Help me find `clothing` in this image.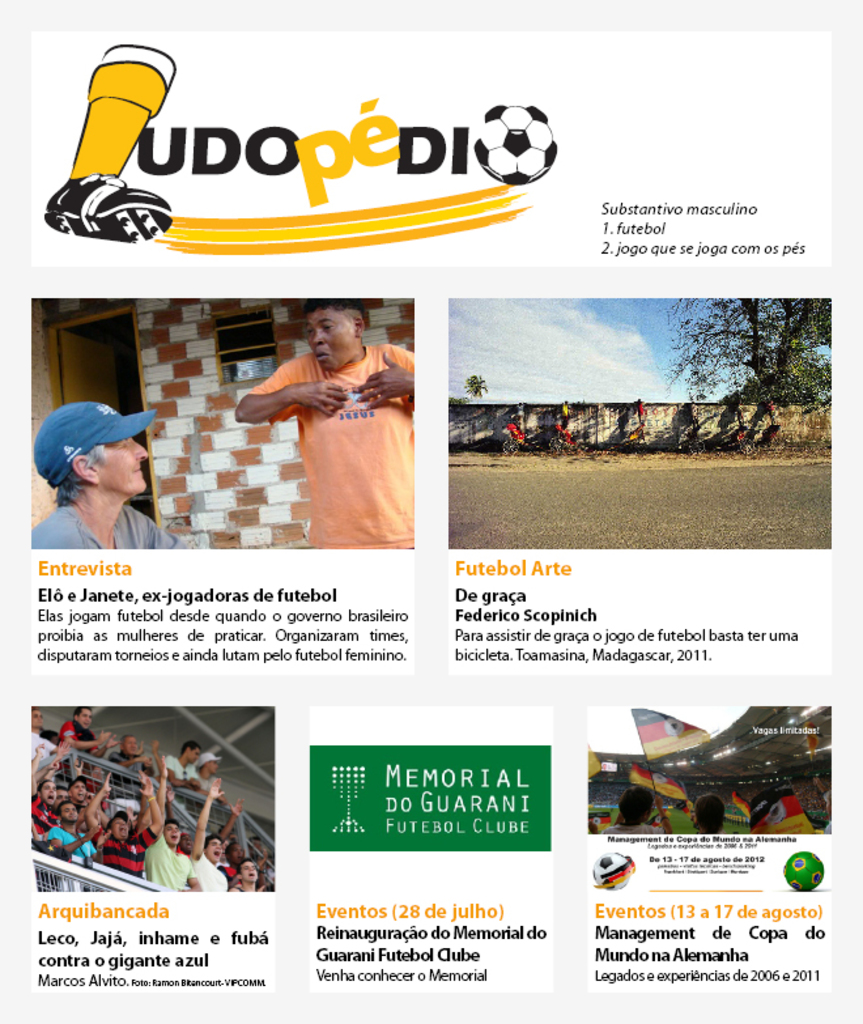
Found it: {"left": 95, "top": 825, "right": 158, "bottom": 875}.
